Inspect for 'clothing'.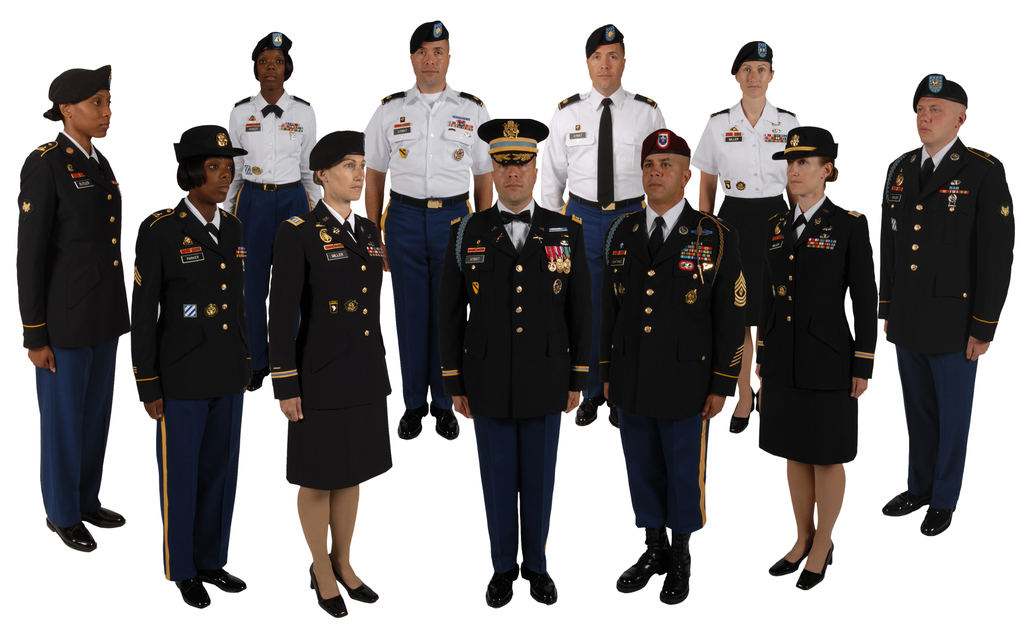
Inspection: 440/198/596/579.
